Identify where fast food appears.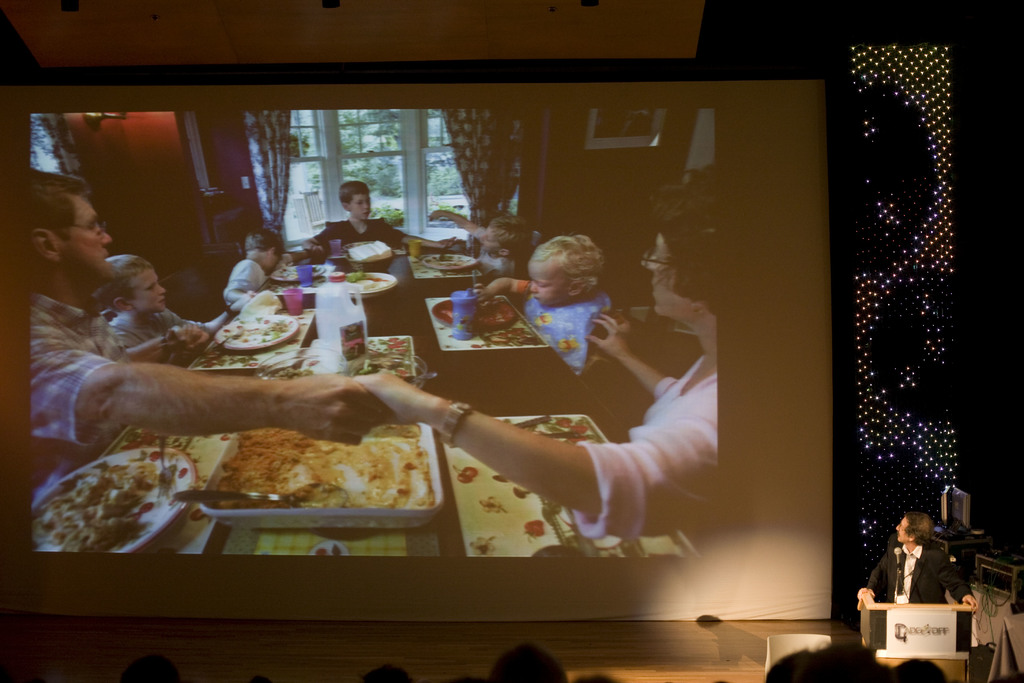
Appears at [152,403,433,530].
